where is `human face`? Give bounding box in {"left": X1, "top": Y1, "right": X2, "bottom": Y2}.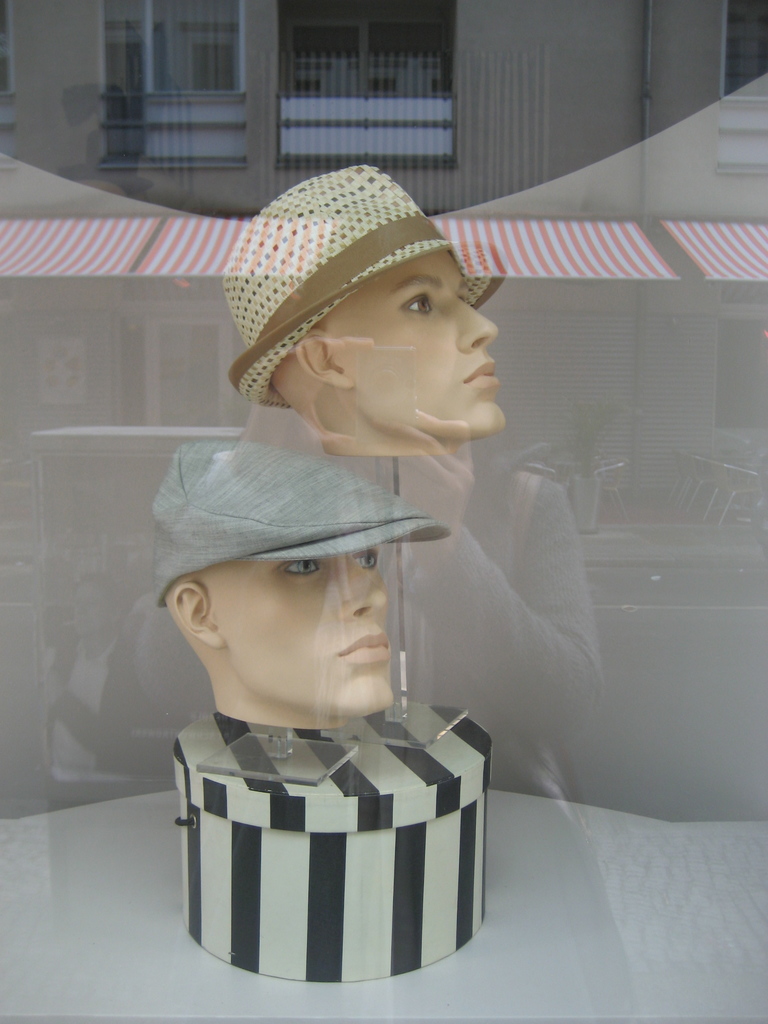
{"left": 230, "top": 531, "right": 393, "bottom": 705}.
